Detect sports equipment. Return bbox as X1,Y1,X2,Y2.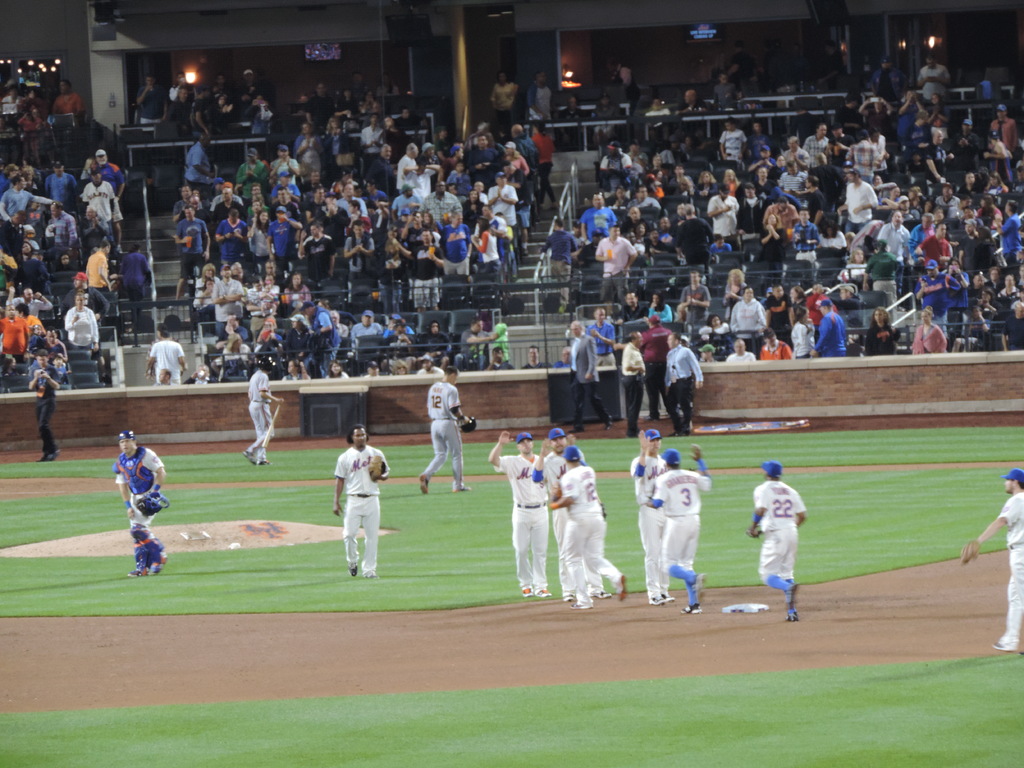
132,527,161,564.
